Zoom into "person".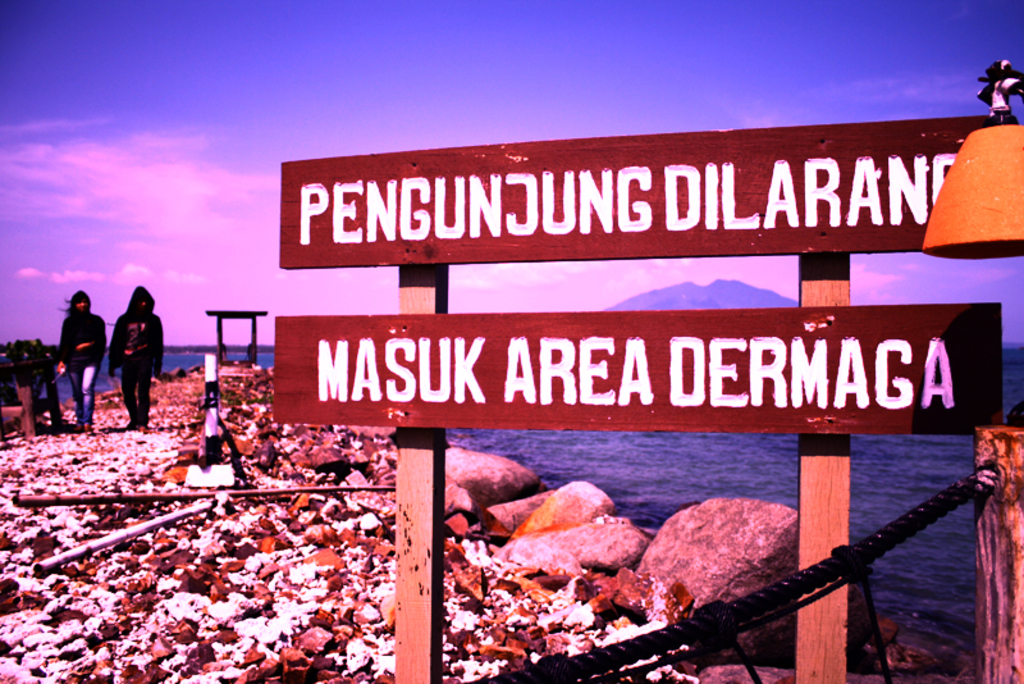
Zoom target: [left=38, top=278, right=87, bottom=428].
